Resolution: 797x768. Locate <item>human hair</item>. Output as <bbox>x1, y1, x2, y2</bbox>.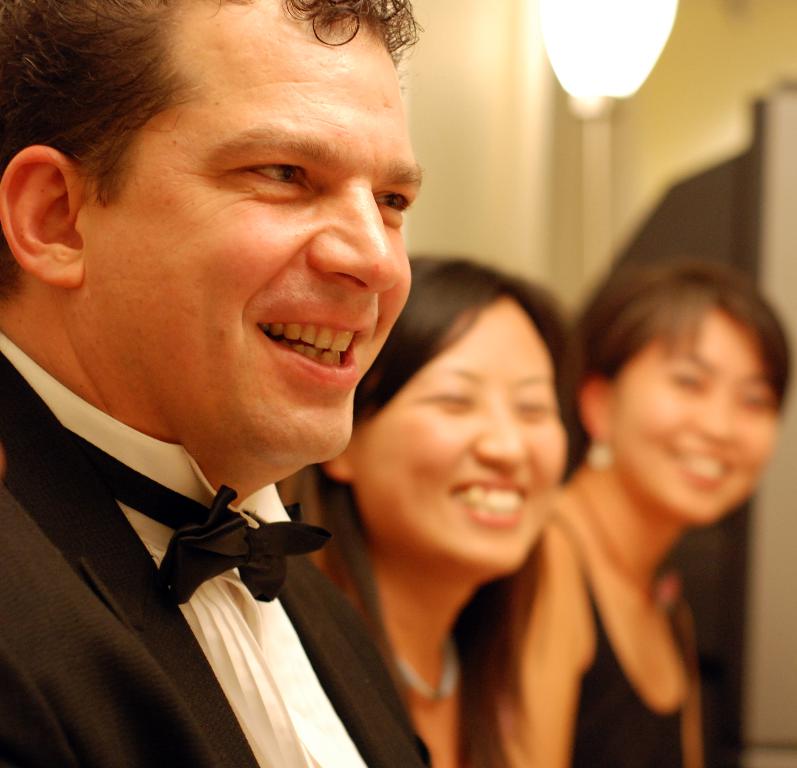
<bbox>582, 251, 786, 396</bbox>.
